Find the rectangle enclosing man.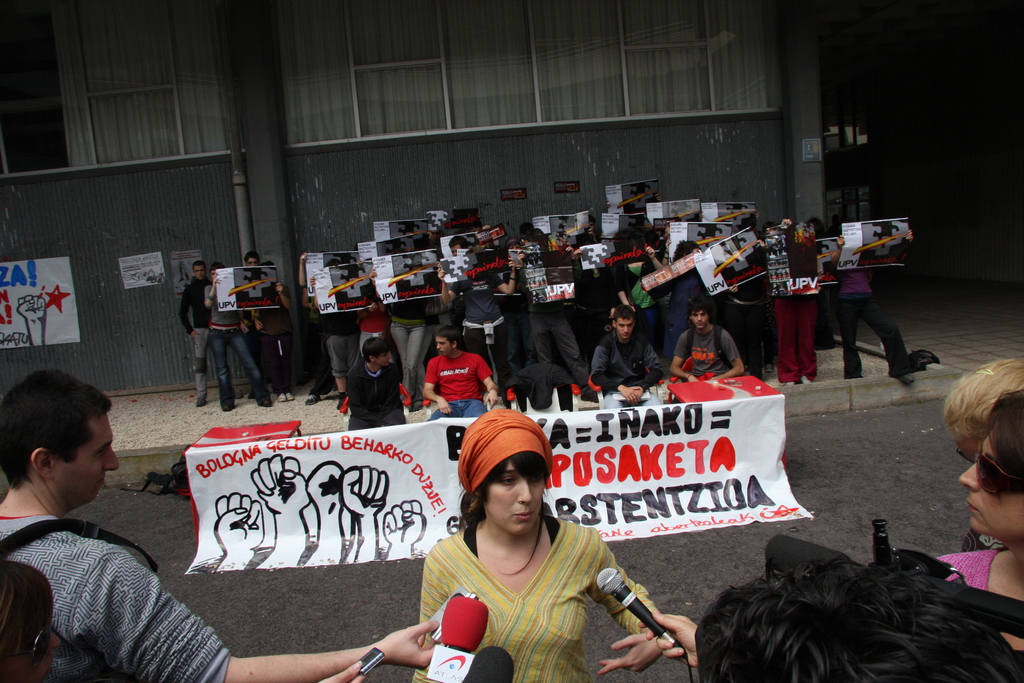
0/363/442/682.
